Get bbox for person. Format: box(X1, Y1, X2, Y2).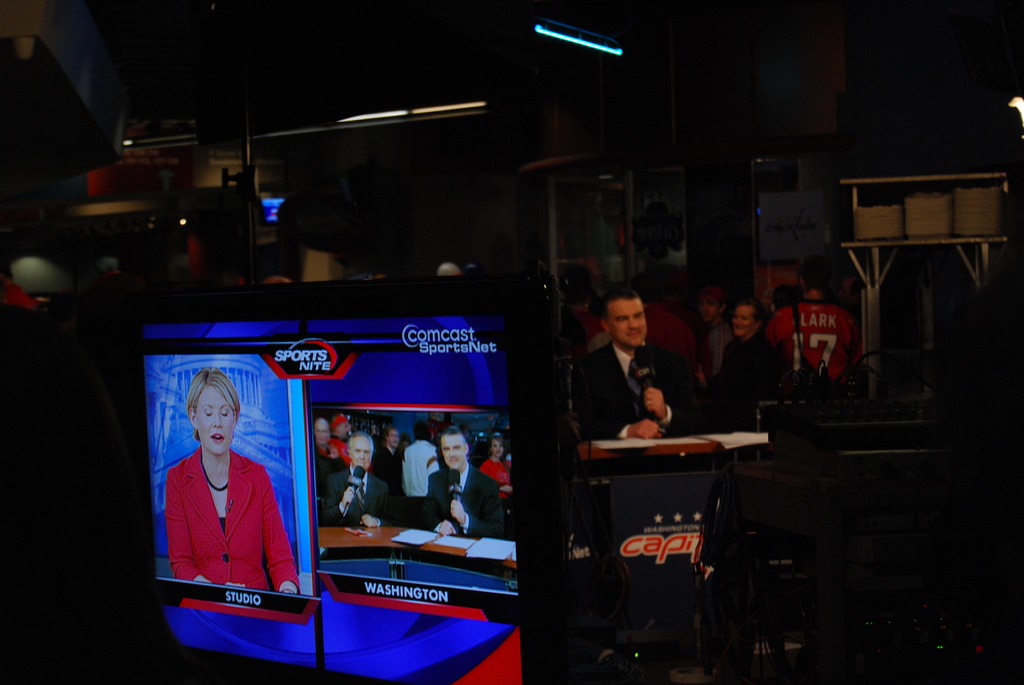
box(175, 356, 303, 601).
